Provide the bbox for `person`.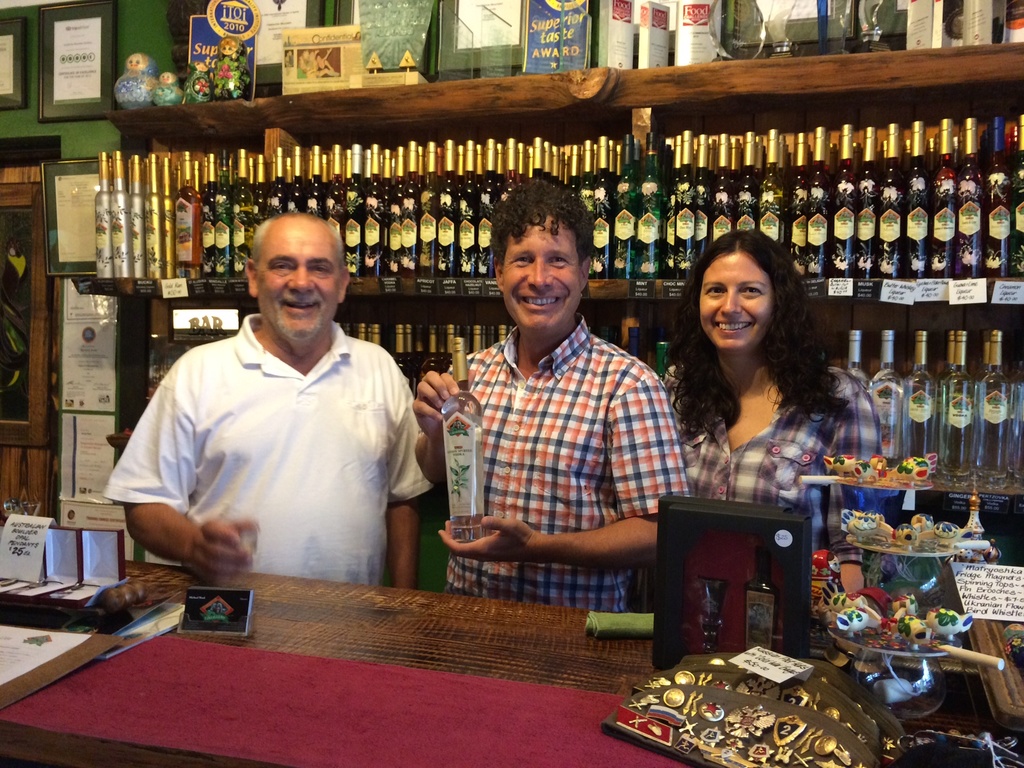
413 171 686 617.
